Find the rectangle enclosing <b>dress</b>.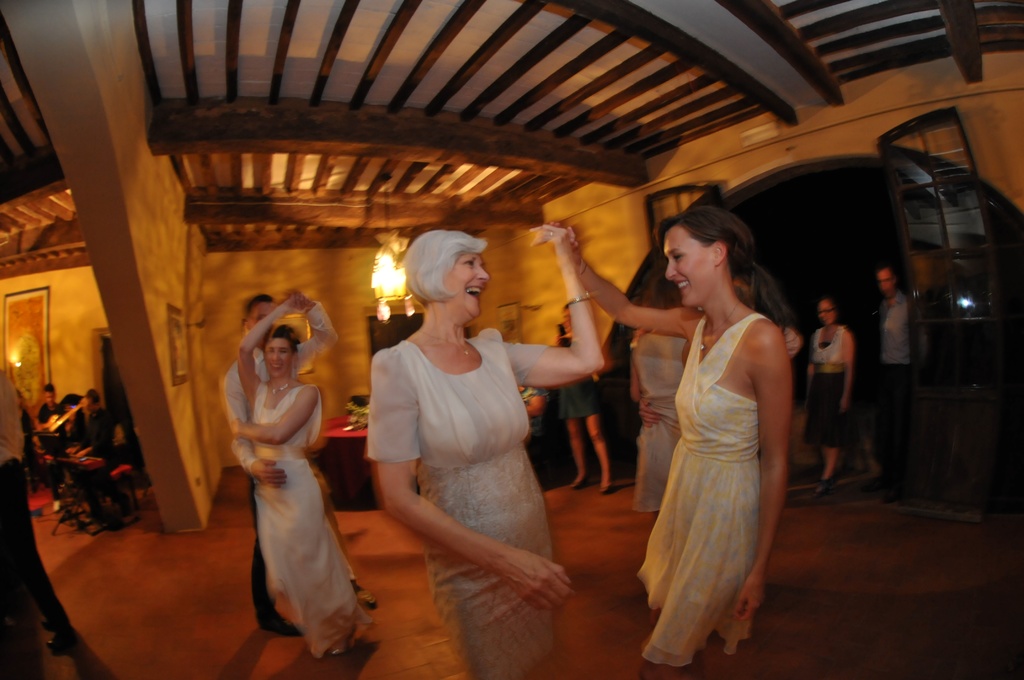
locate(637, 330, 678, 510).
